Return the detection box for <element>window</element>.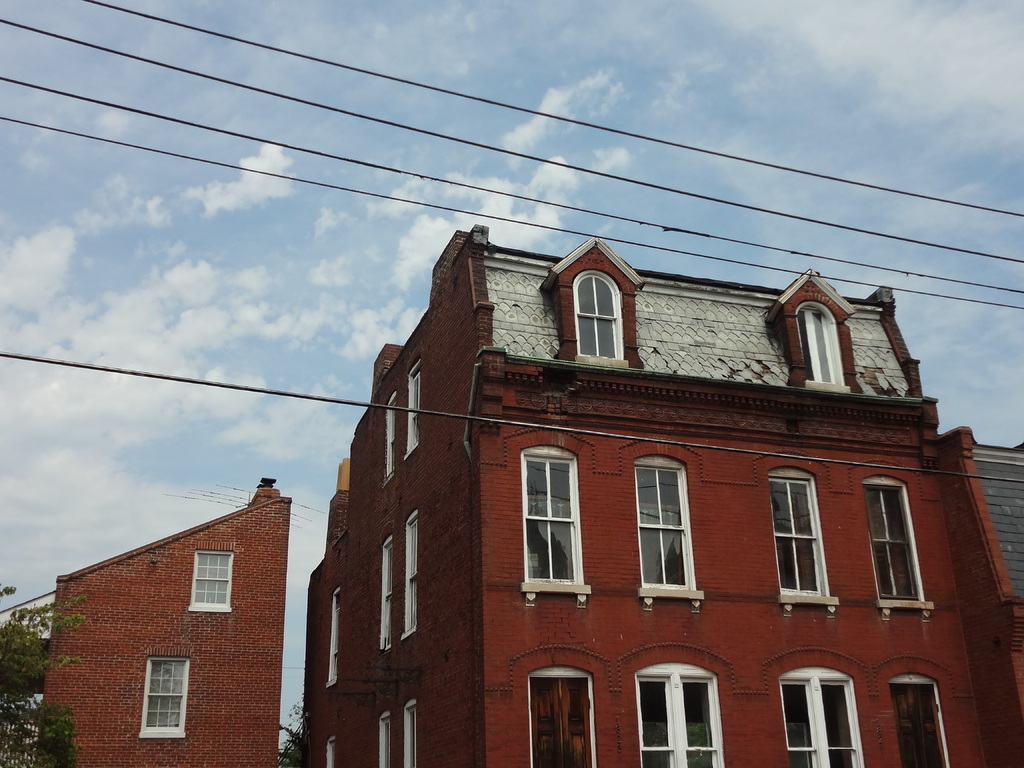
(x1=198, y1=551, x2=228, y2=608).
